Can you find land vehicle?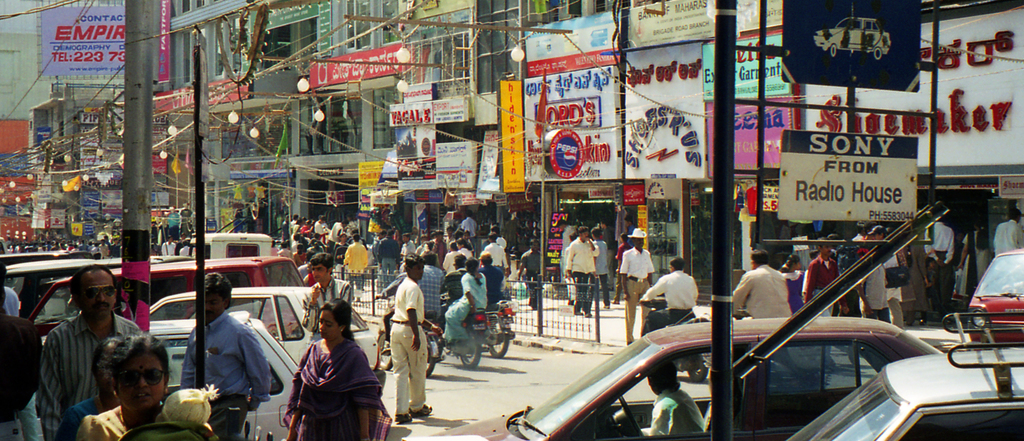
Yes, bounding box: bbox(149, 317, 301, 440).
